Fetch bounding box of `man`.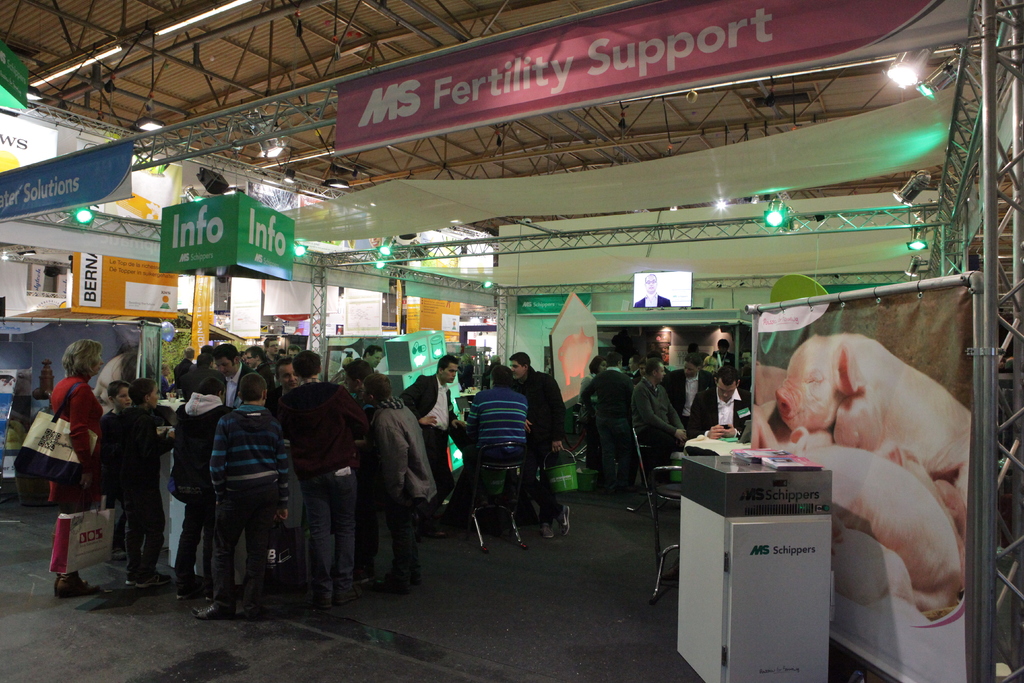
Bbox: 347/347/371/421.
